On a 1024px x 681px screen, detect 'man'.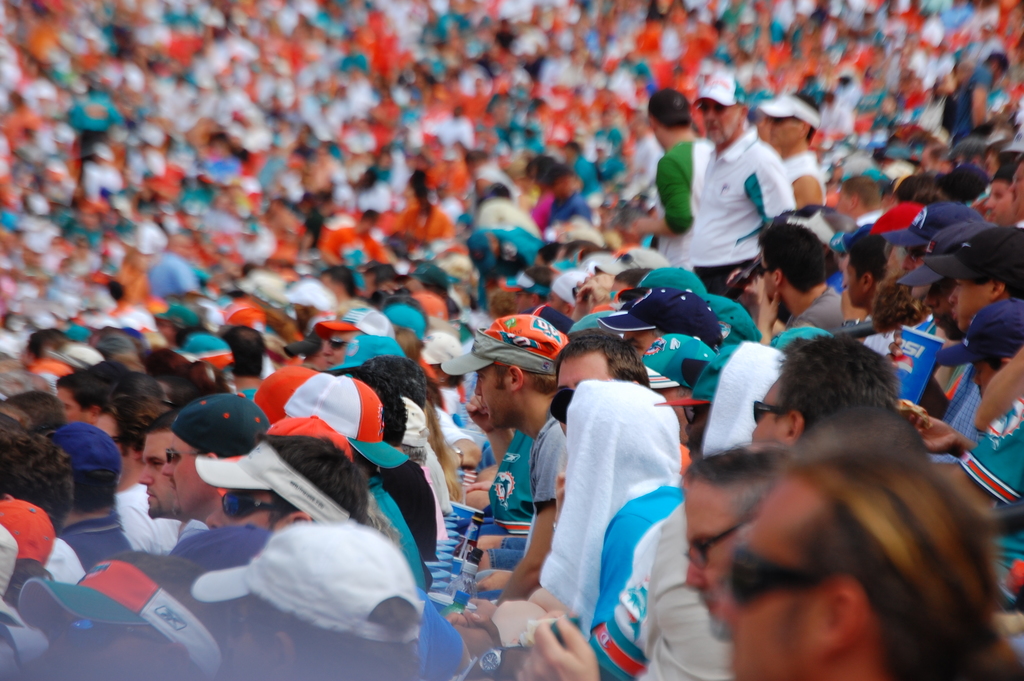
Rect(137, 411, 173, 560).
